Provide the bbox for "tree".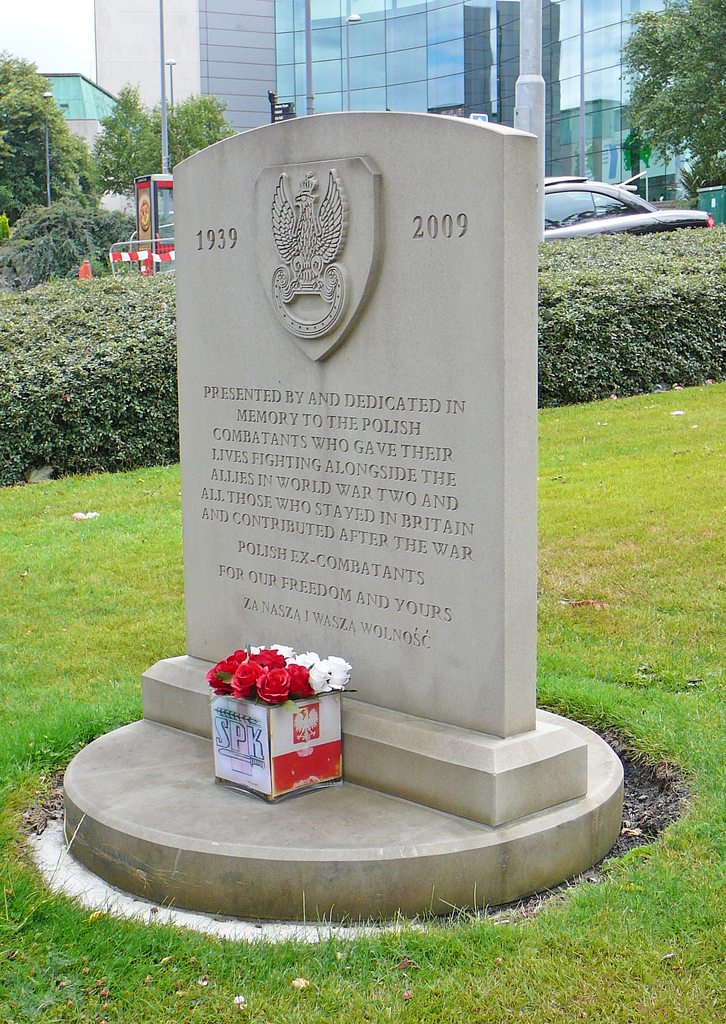
{"x1": 618, "y1": 0, "x2": 725, "y2": 192}.
